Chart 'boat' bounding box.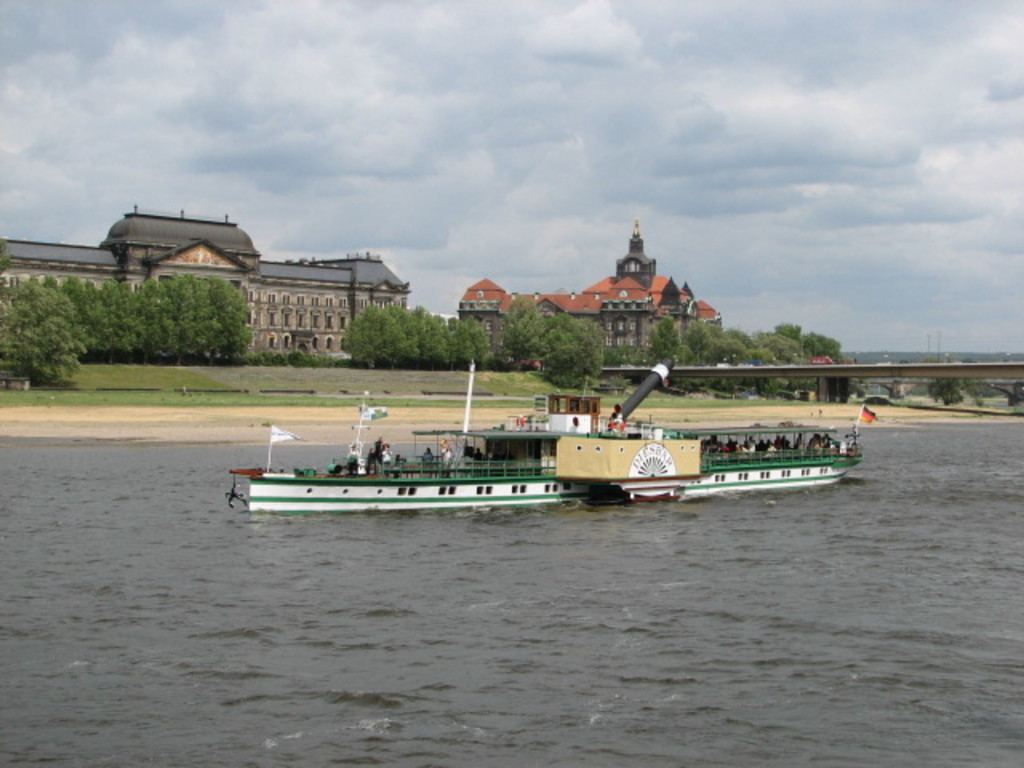
Charted: bbox(237, 358, 901, 514).
